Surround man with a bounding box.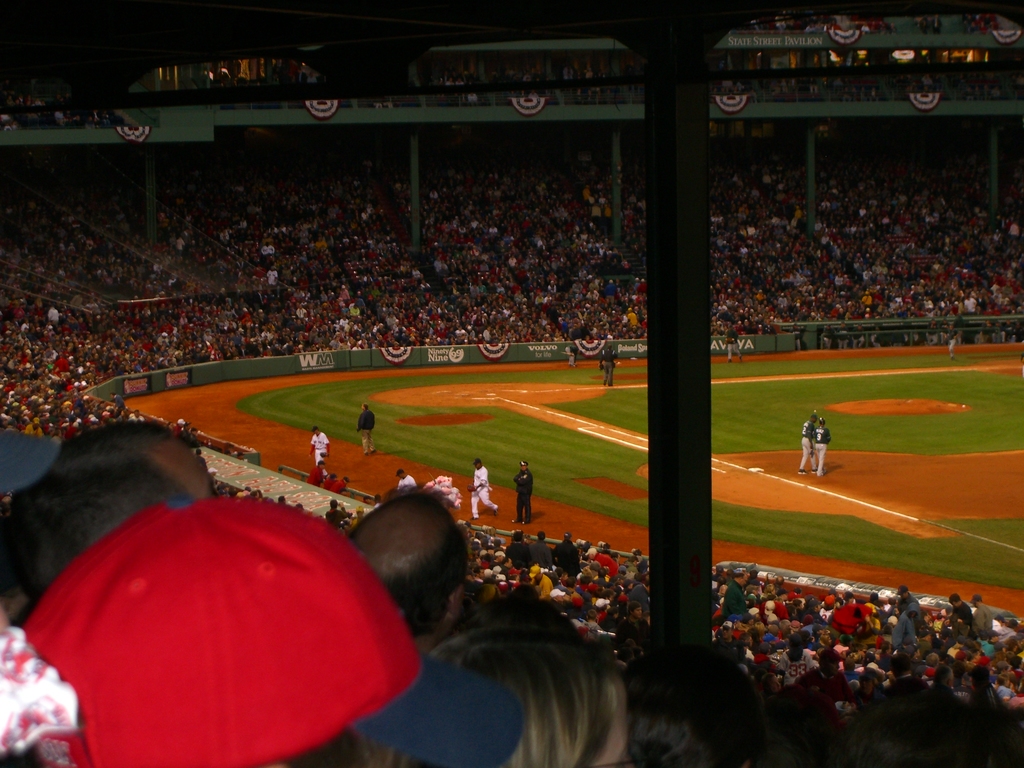
[x1=837, y1=322, x2=849, y2=349].
